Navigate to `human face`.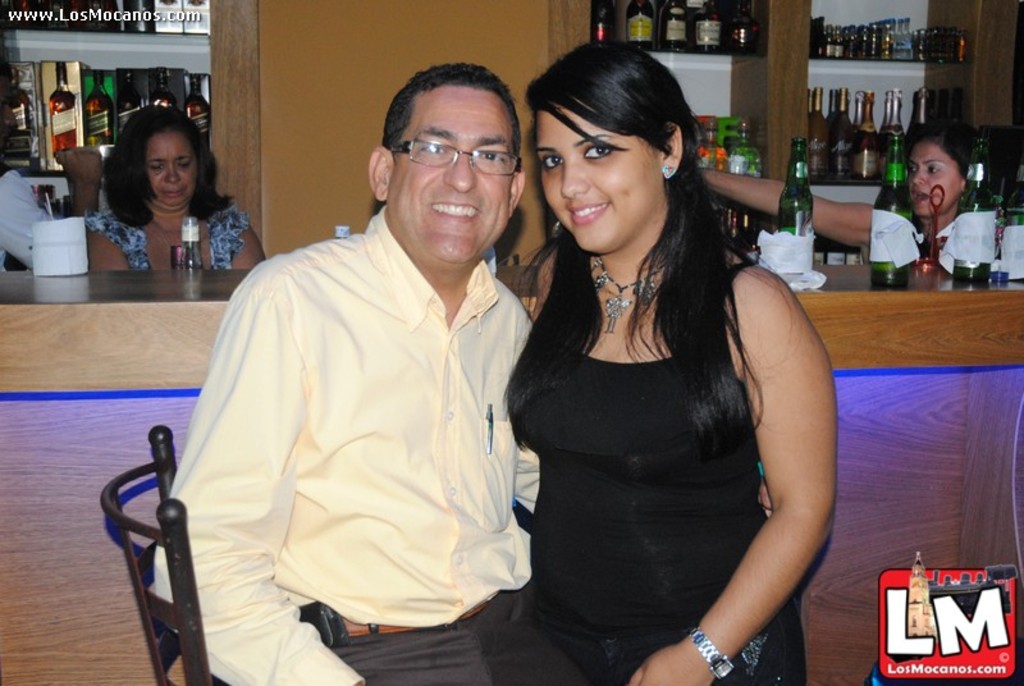
Navigation target: select_region(905, 141, 963, 218).
